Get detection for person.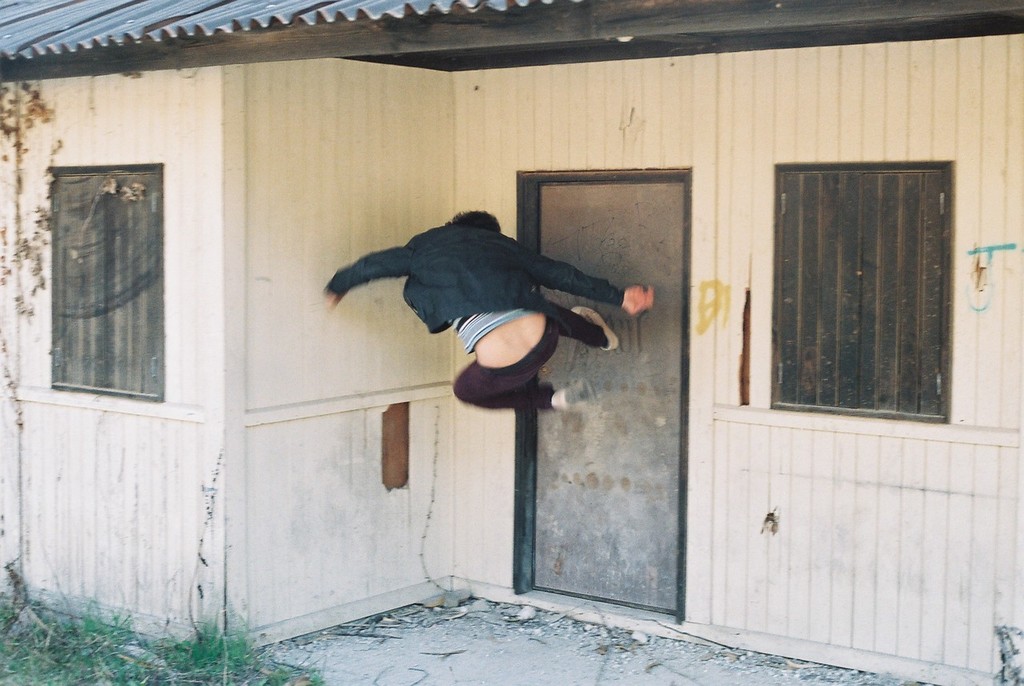
Detection: [x1=320, y1=186, x2=623, y2=409].
